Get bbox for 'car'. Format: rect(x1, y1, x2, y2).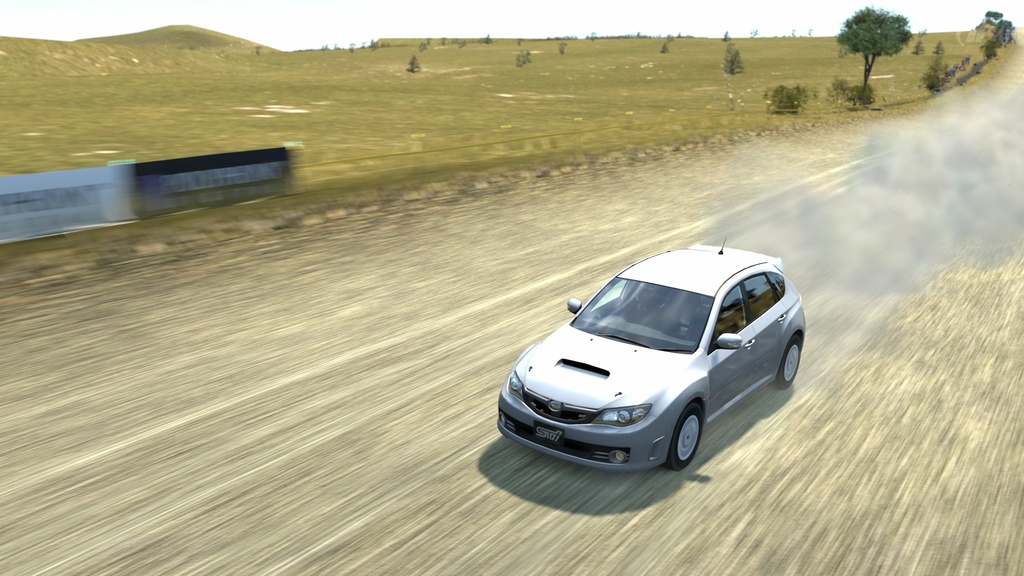
rect(503, 239, 801, 475).
